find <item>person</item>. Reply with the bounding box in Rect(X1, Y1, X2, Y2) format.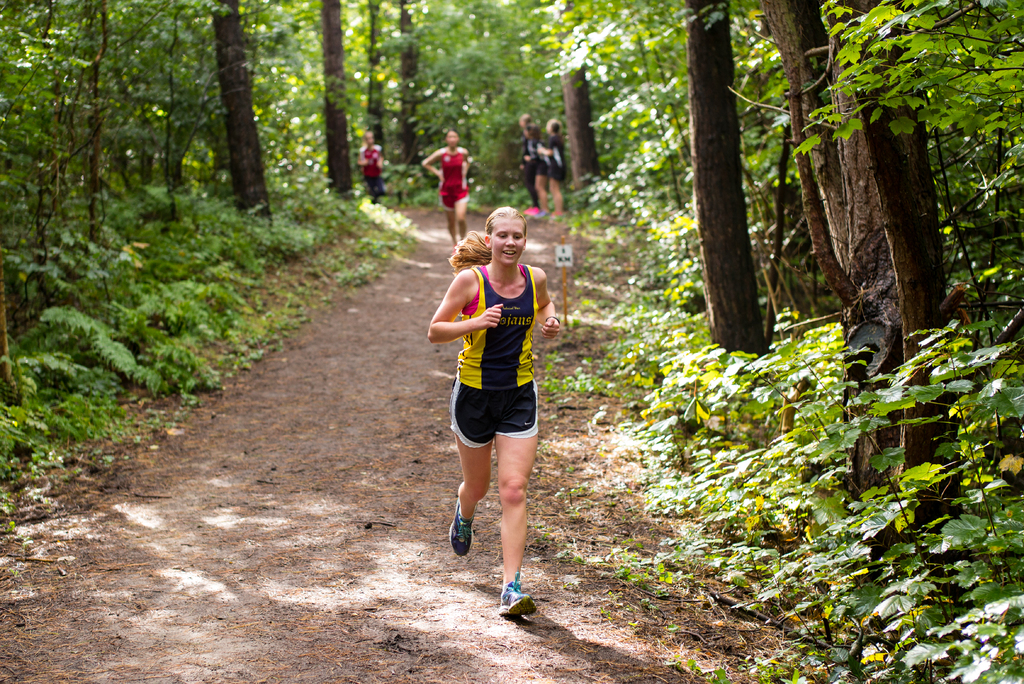
Rect(531, 120, 565, 214).
